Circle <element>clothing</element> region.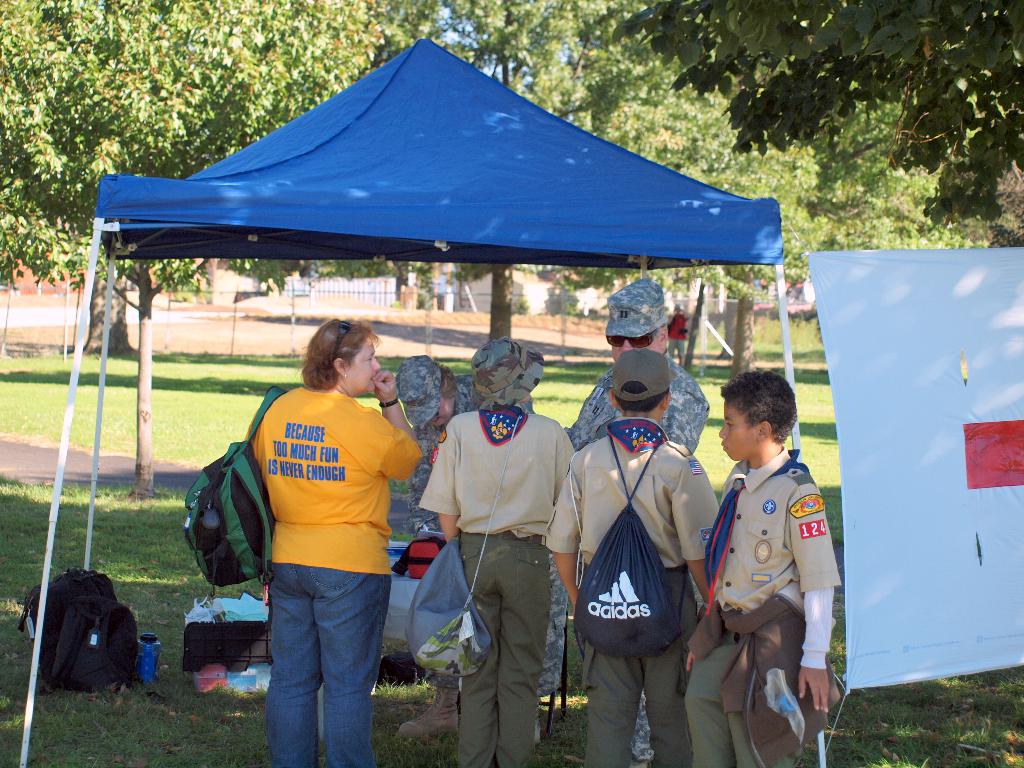
Region: 419 400 573 767.
